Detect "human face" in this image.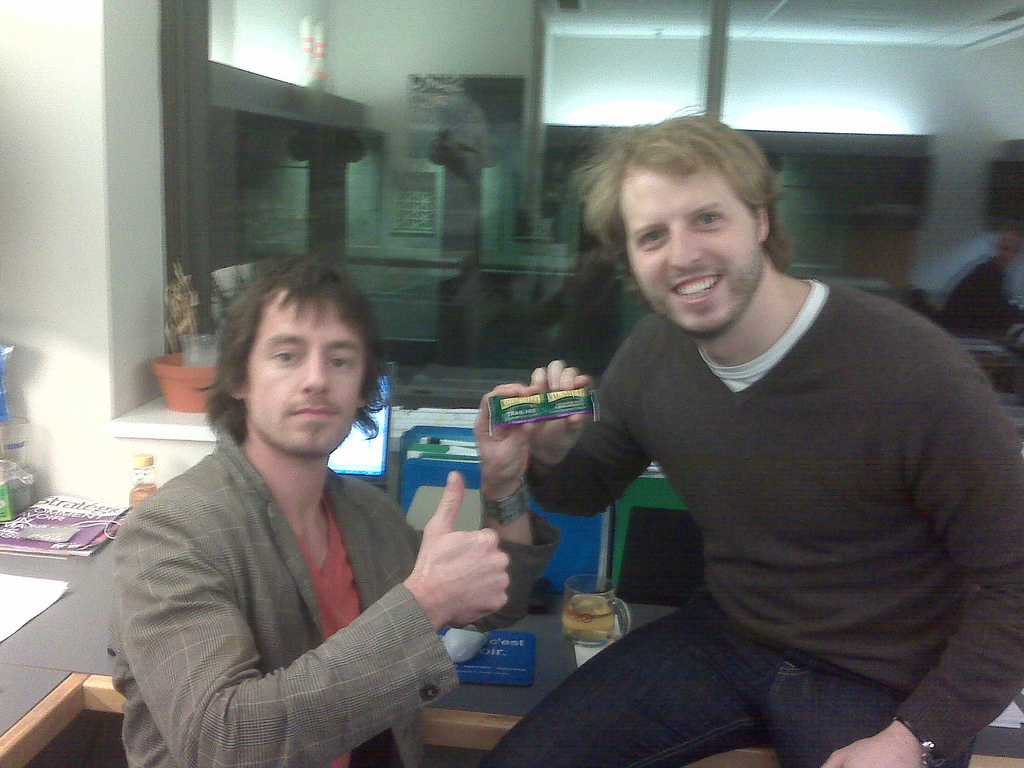
Detection: select_region(615, 164, 767, 334).
